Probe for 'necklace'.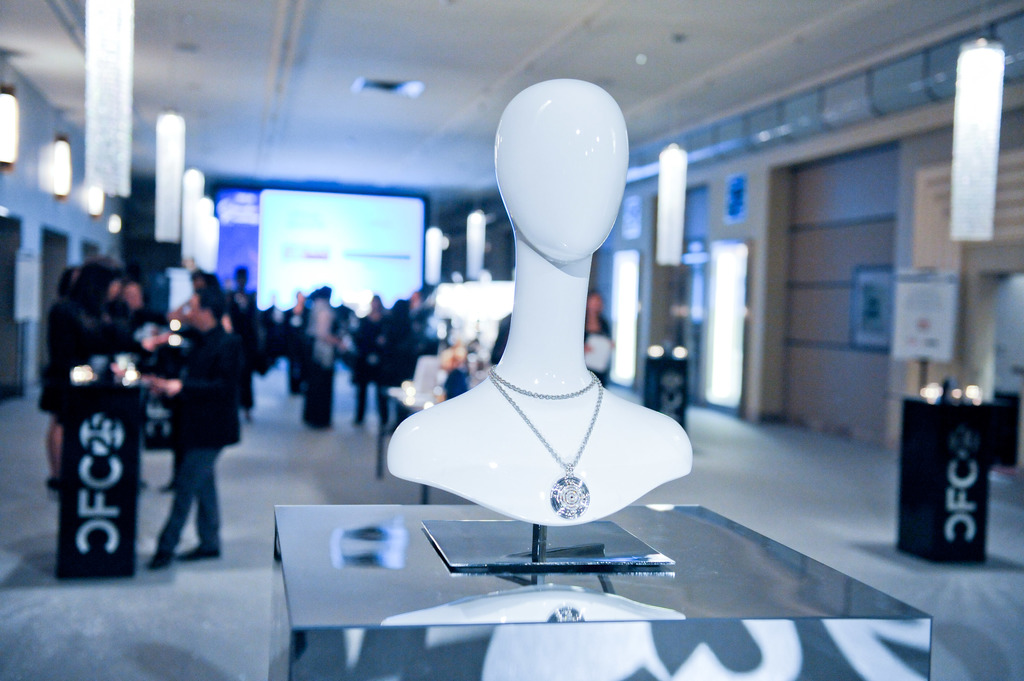
Probe result: {"x1": 422, "y1": 358, "x2": 684, "y2": 524}.
